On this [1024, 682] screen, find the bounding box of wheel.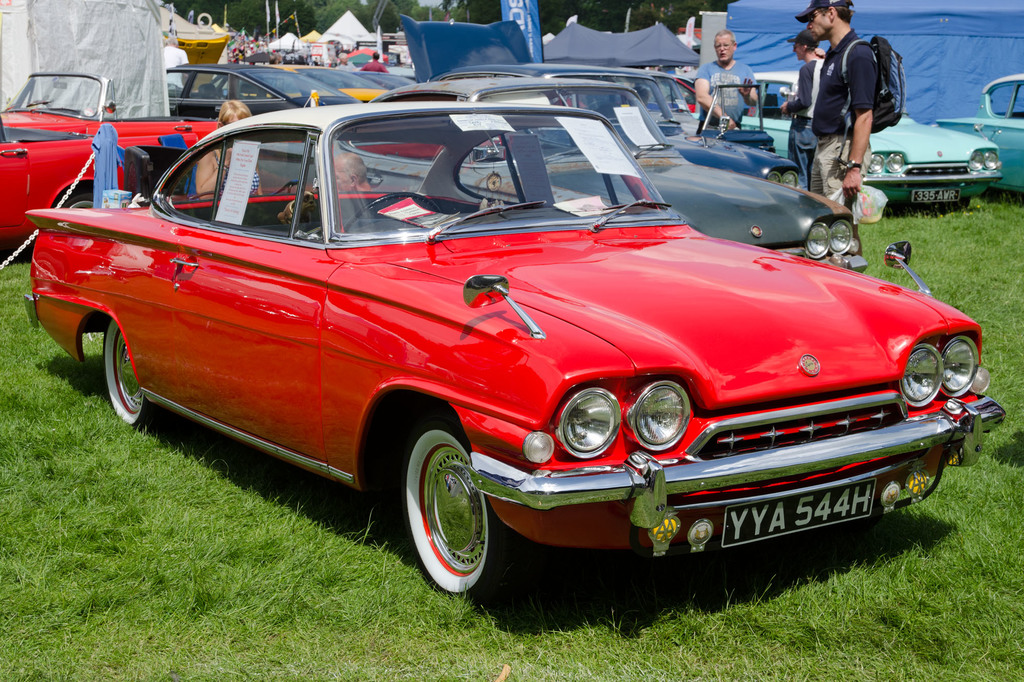
Bounding box: [100, 317, 166, 435].
